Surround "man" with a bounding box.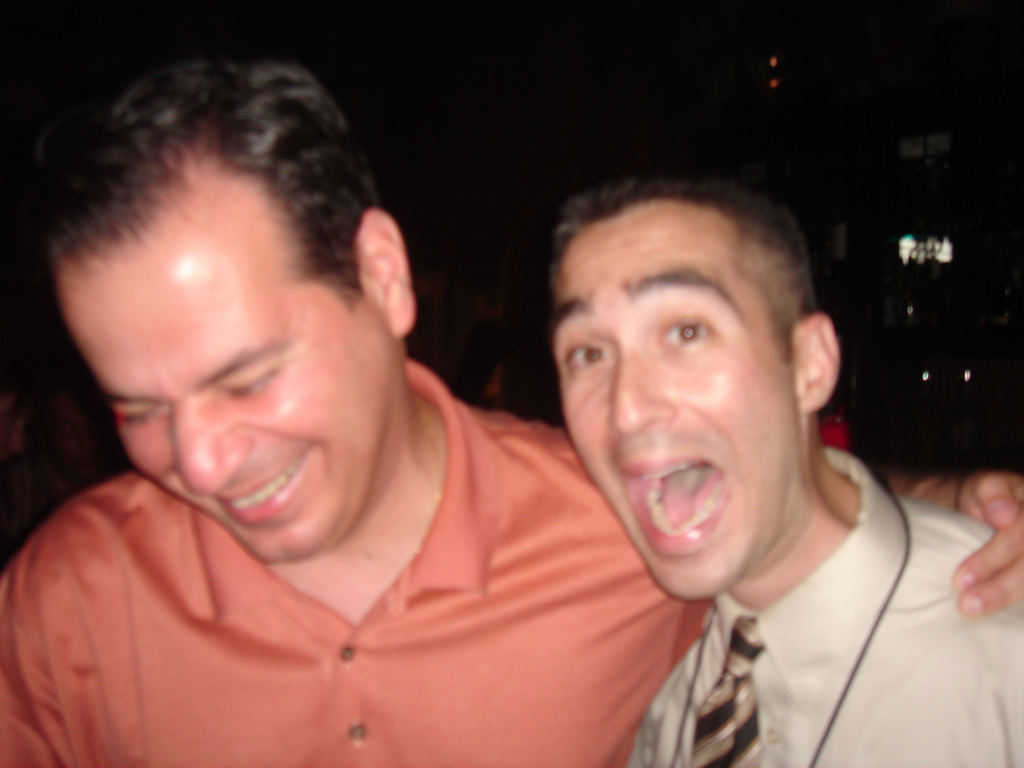
(x1=540, y1=177, x2=1023, y2=767).
